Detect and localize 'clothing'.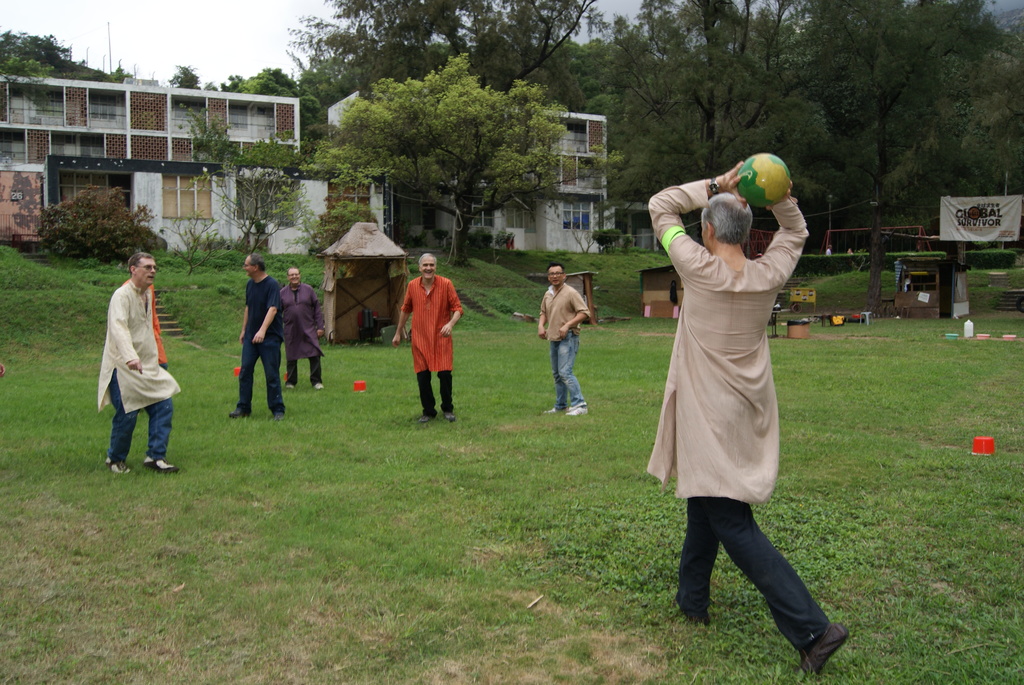
Localized at crop(658, 171, 815, 653).
